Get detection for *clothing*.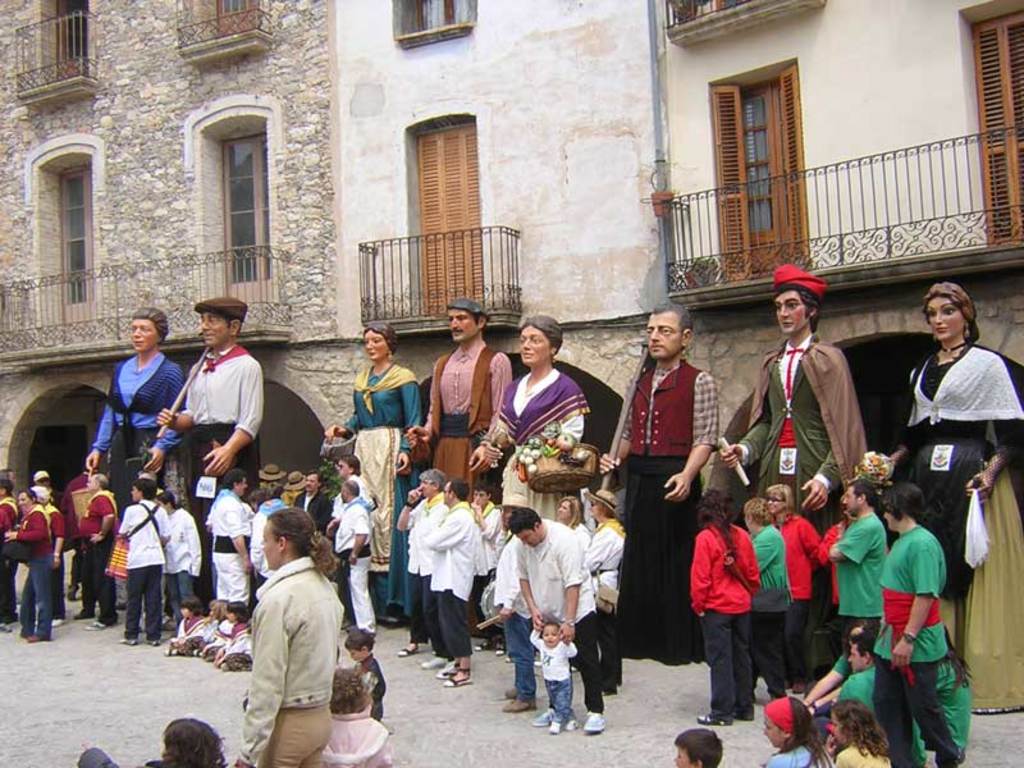
Detection: 425, 503, 476, 604.
